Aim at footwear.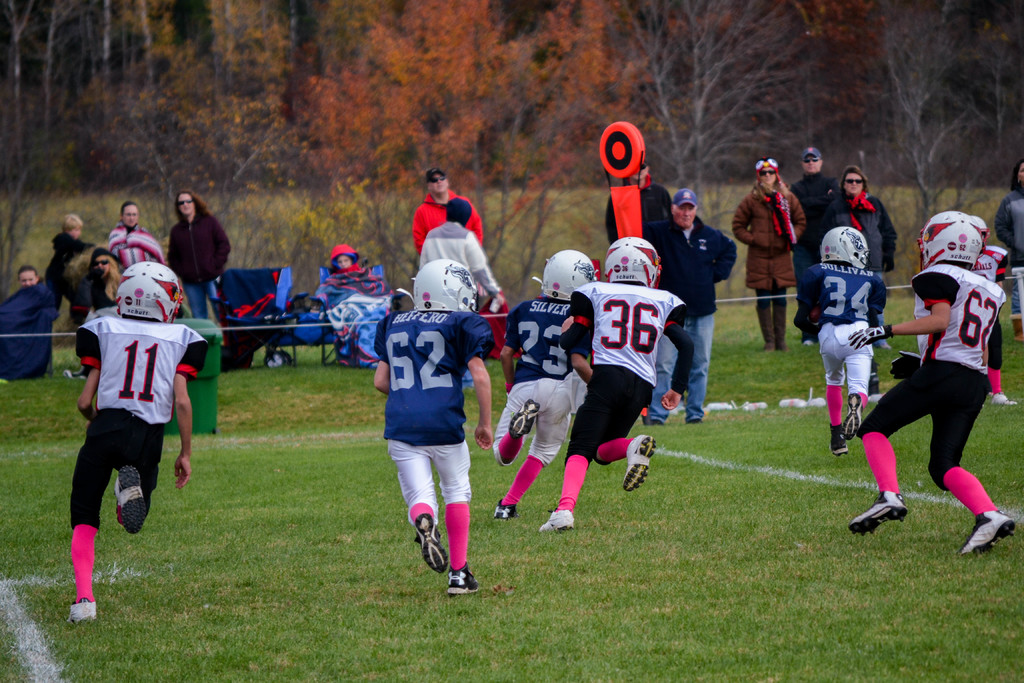
Aimed at 829 429 851 457.
